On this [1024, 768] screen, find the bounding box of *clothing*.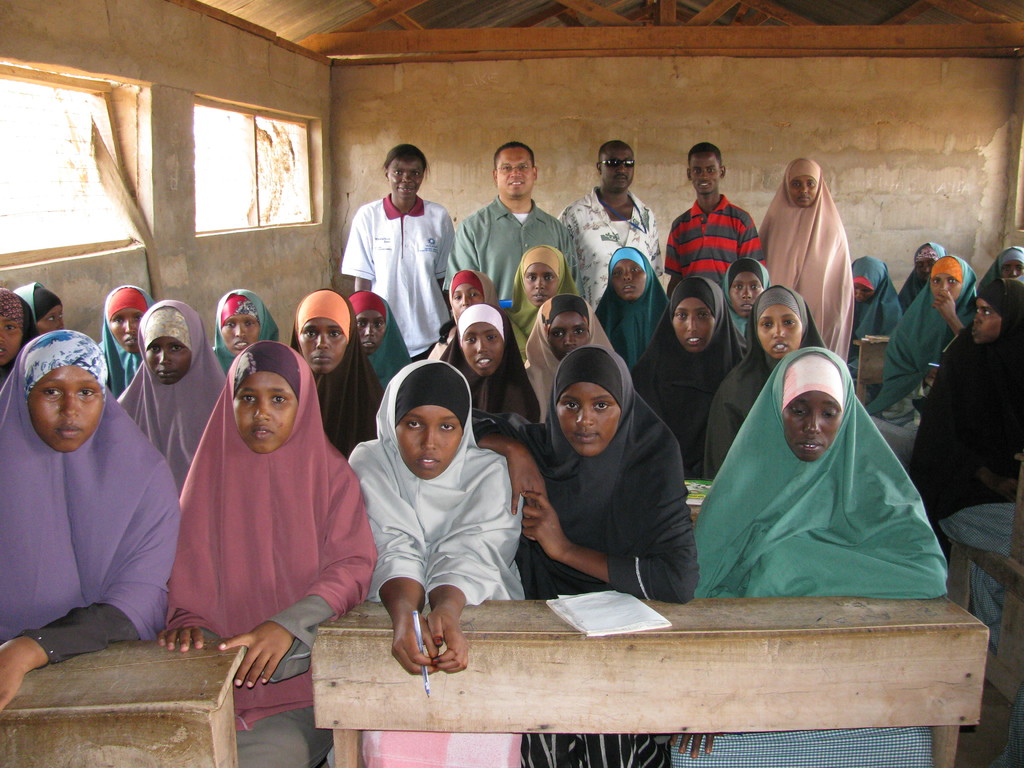
Bounding box: Rect(294, 292, 381, 440).
